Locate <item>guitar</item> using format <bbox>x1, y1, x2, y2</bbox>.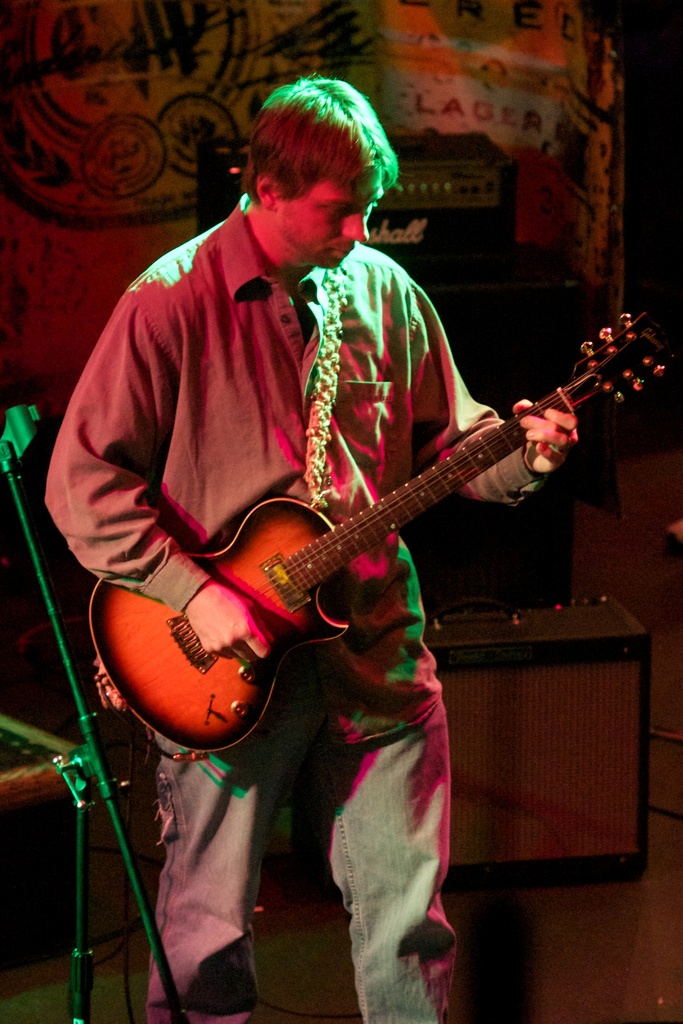
<bbox>81, 305, 674, 755</bbox>.
